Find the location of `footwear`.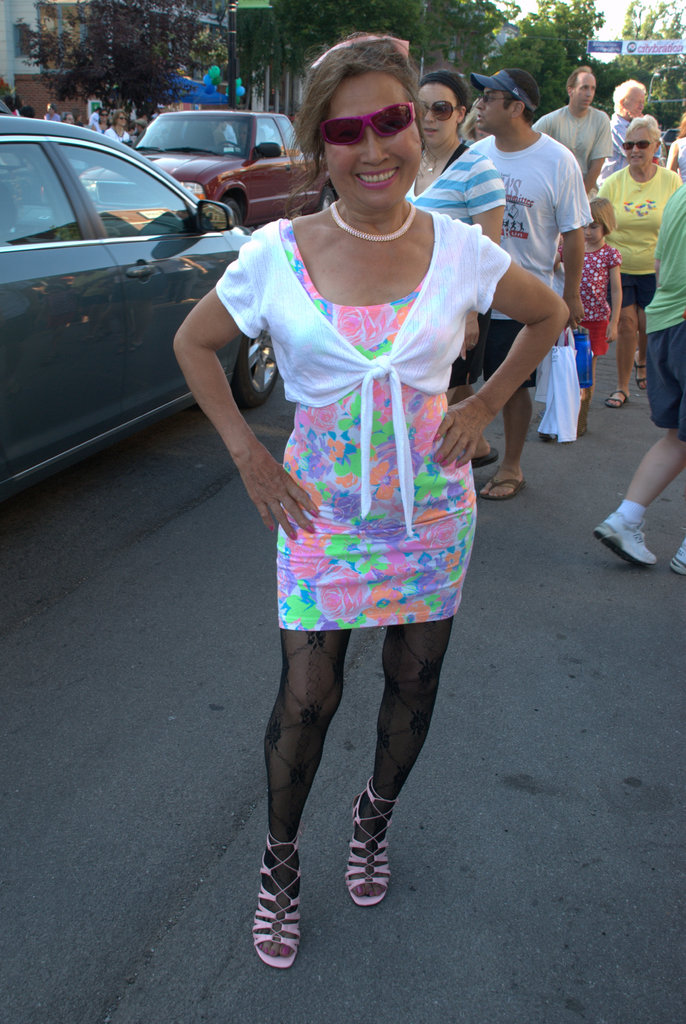
Location: 606/390/628/409.
